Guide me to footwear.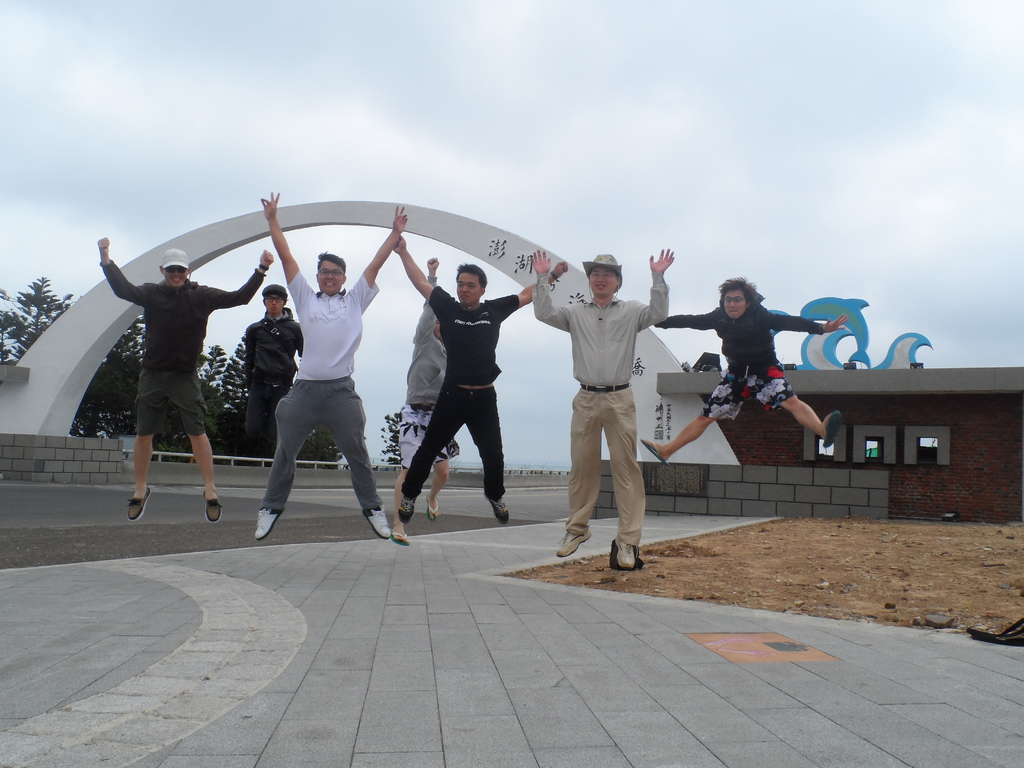
Guidance: detection(204, 490, 225, 522).
